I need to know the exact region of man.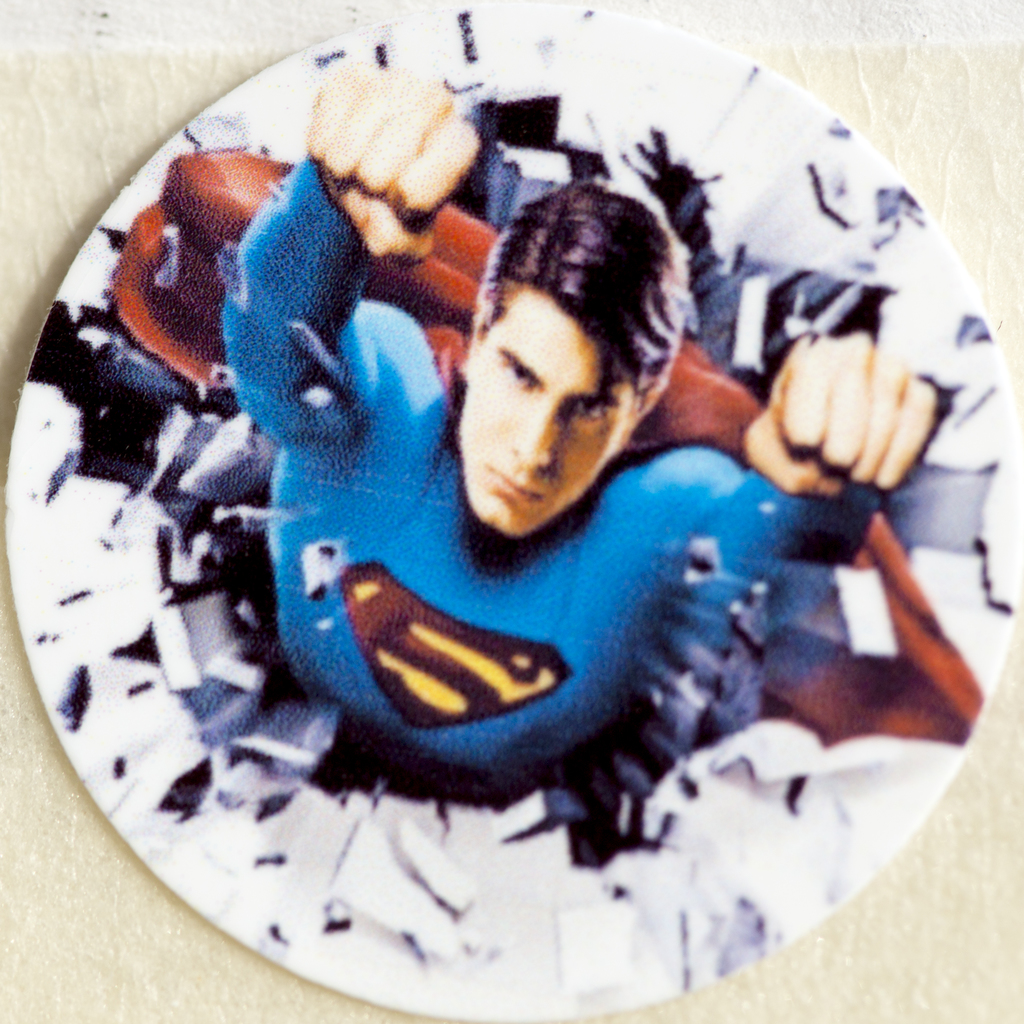
Region: detection(204, 58, 933, 819).
